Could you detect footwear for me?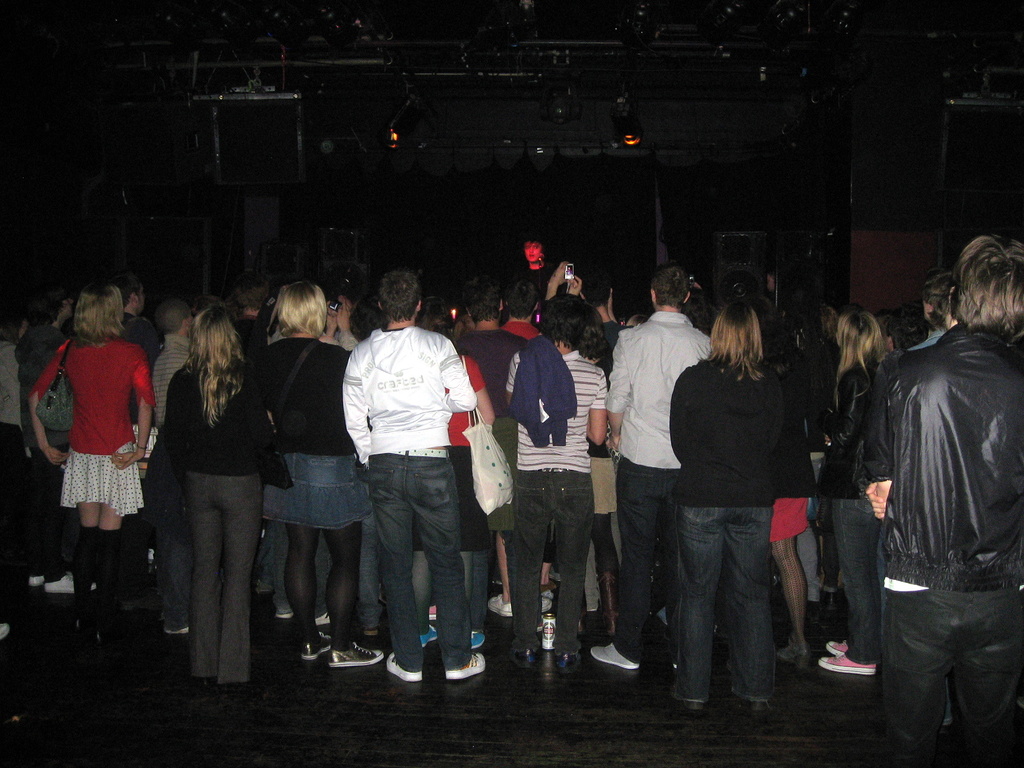
Detection result: (left=671, top=694, right=703, bottom=709).
